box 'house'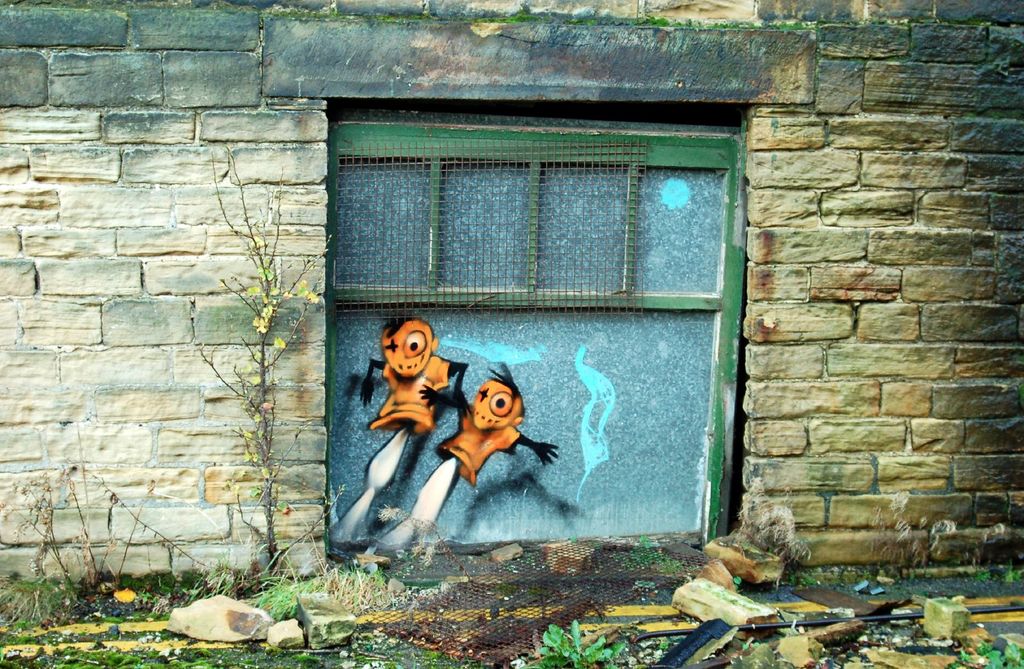
[left=0, top=0, right=1023, bottom=590]
